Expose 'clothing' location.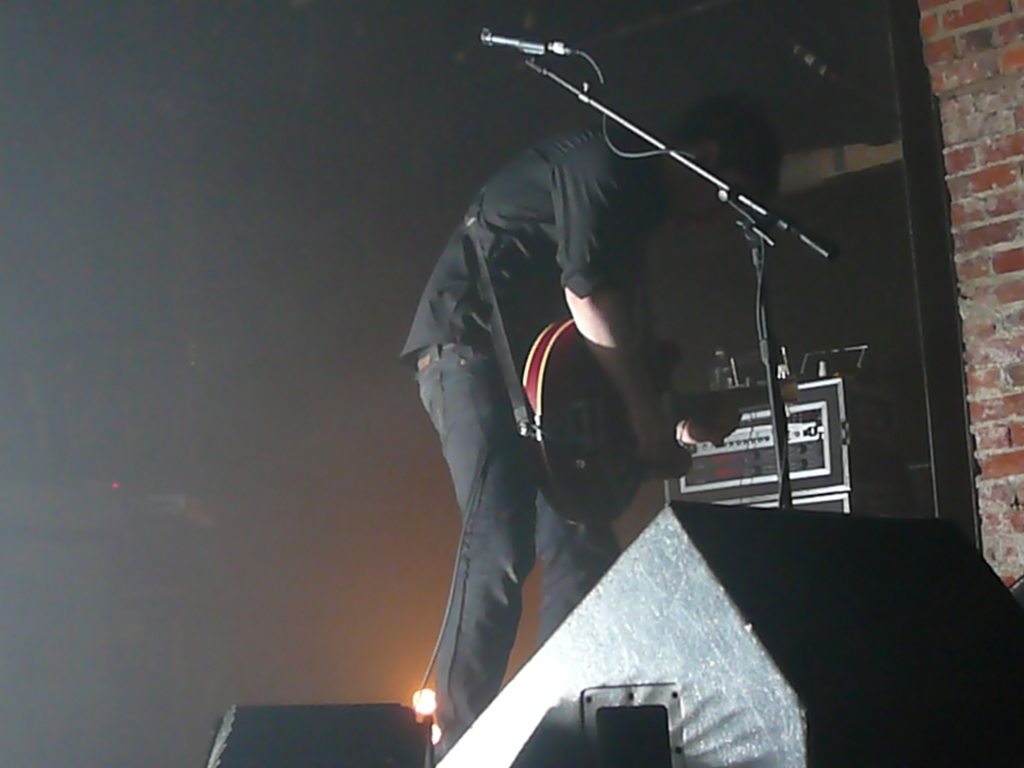
Exposed at <region>419, 46, 801, 650</region>.
